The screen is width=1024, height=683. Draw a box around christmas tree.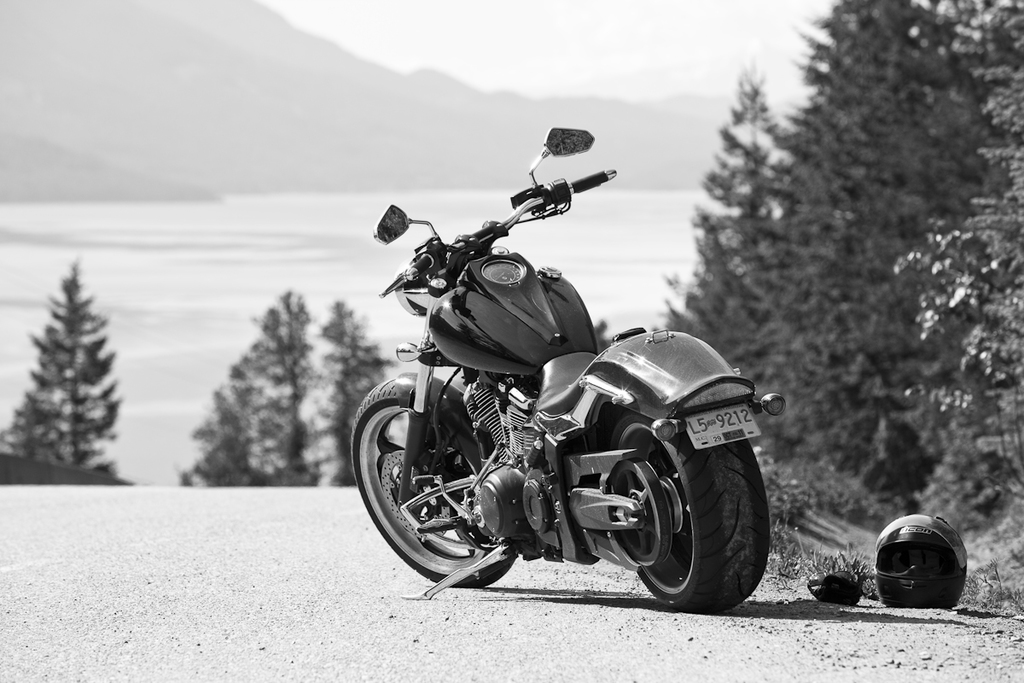
(308, 294, 398, 487).
